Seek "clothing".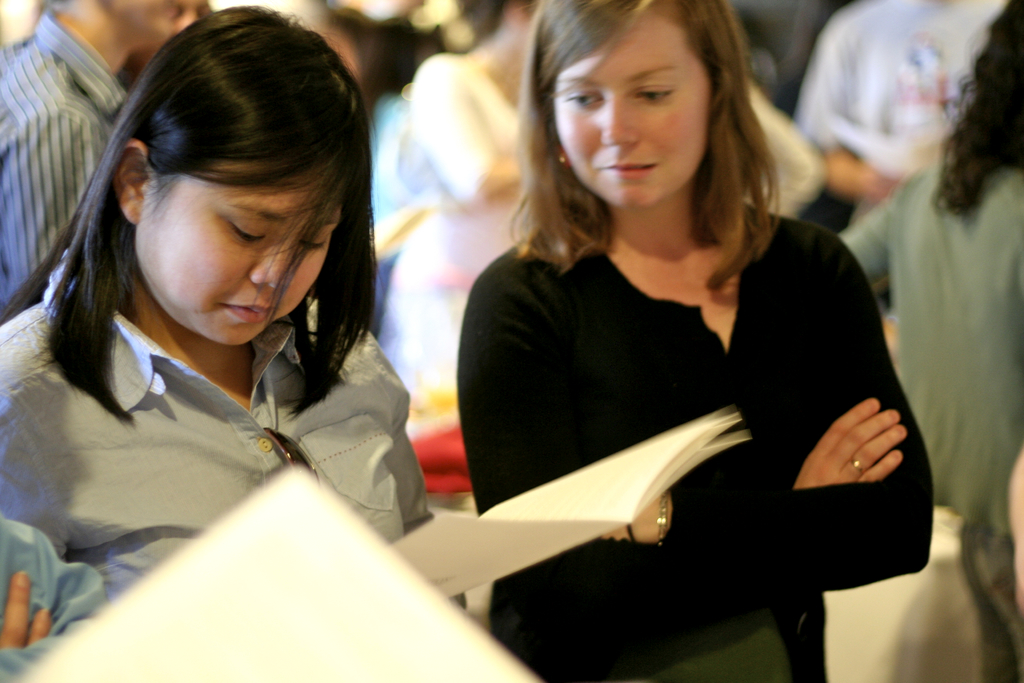
locate(840, 156, 1023, 682).
